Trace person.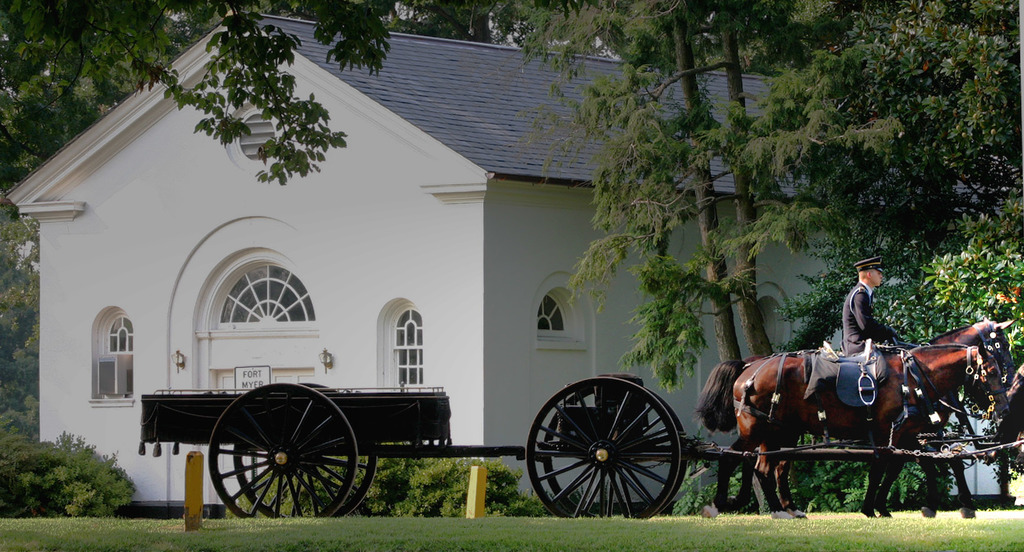
Traced to bbox=(843, 257, 900, 357).
